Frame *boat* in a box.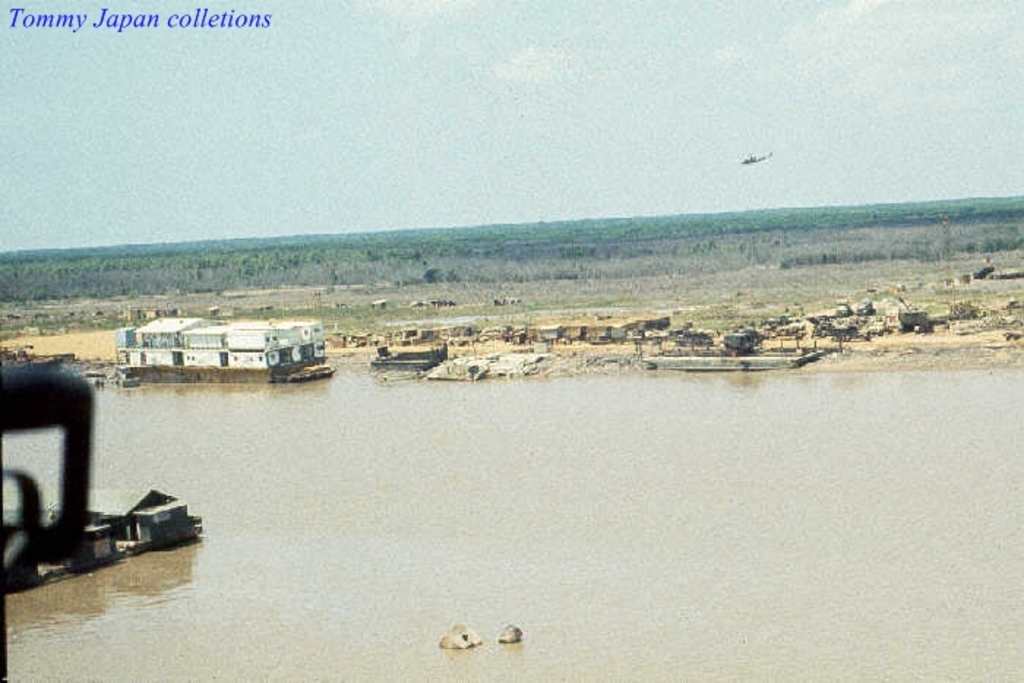
crop(113, 310, 320, 380).
